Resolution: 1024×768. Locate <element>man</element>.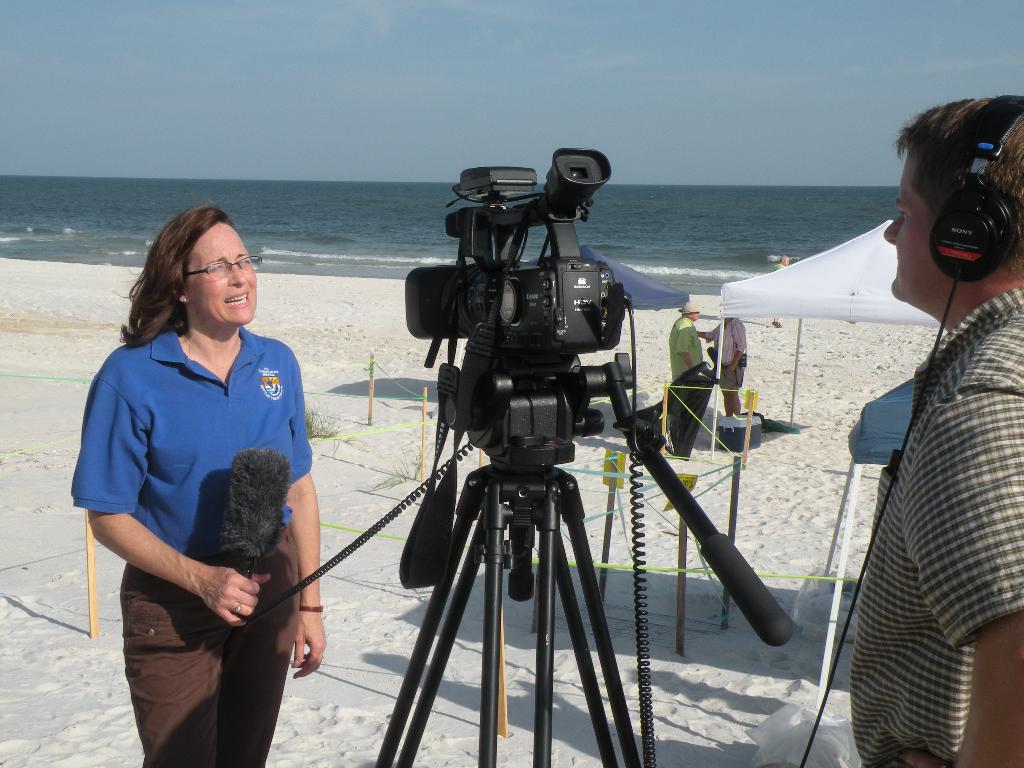
x1=806 y1=98 x2=1020 y2=767.
